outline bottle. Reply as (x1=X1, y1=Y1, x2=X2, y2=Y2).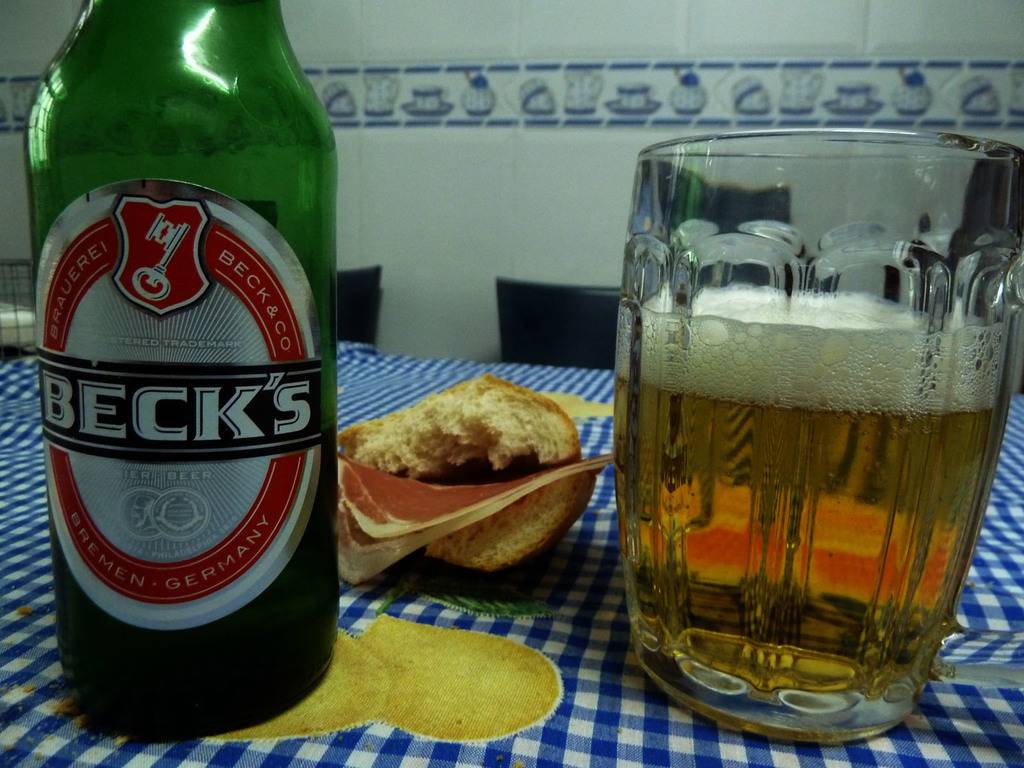
(x1=20, y1=0, x2=338, y2=748).
